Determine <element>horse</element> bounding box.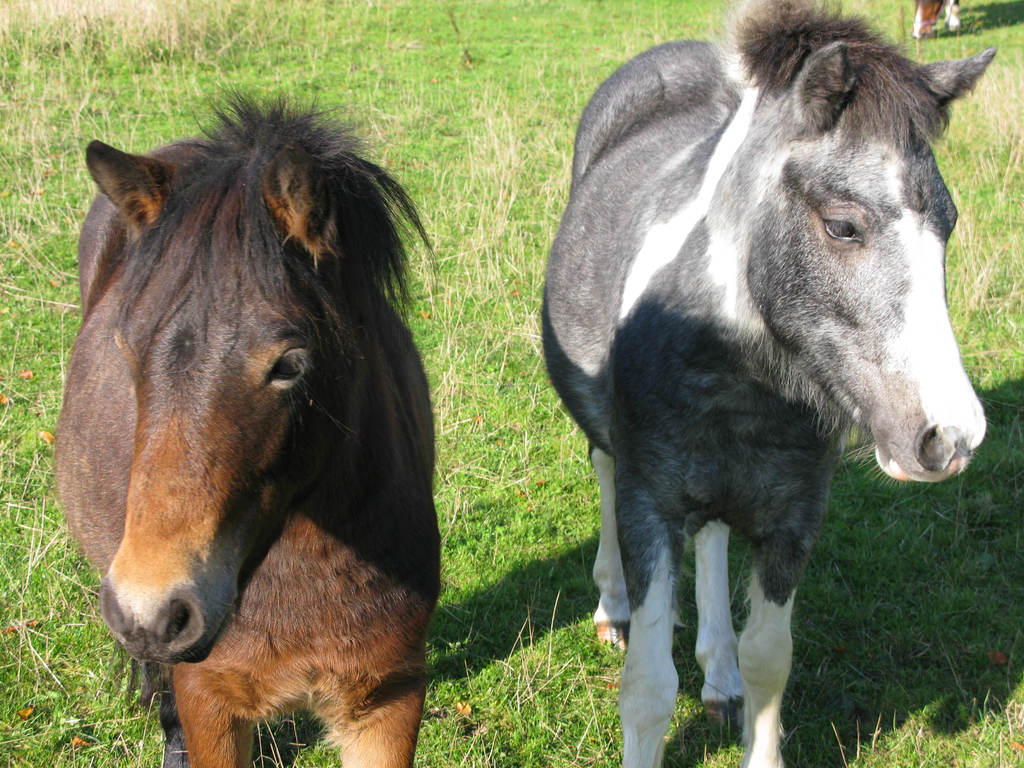
Determined: pyautogui.locateOnScreen(49, 86, 436, 767).
